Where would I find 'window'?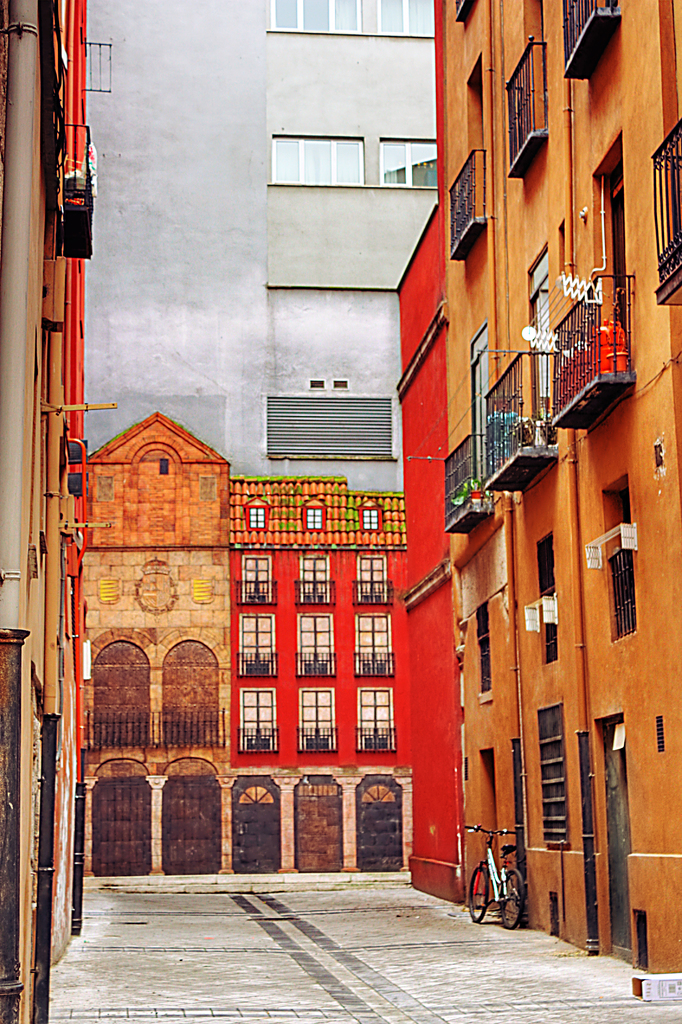
At locate(379, 0, 433, 37).
